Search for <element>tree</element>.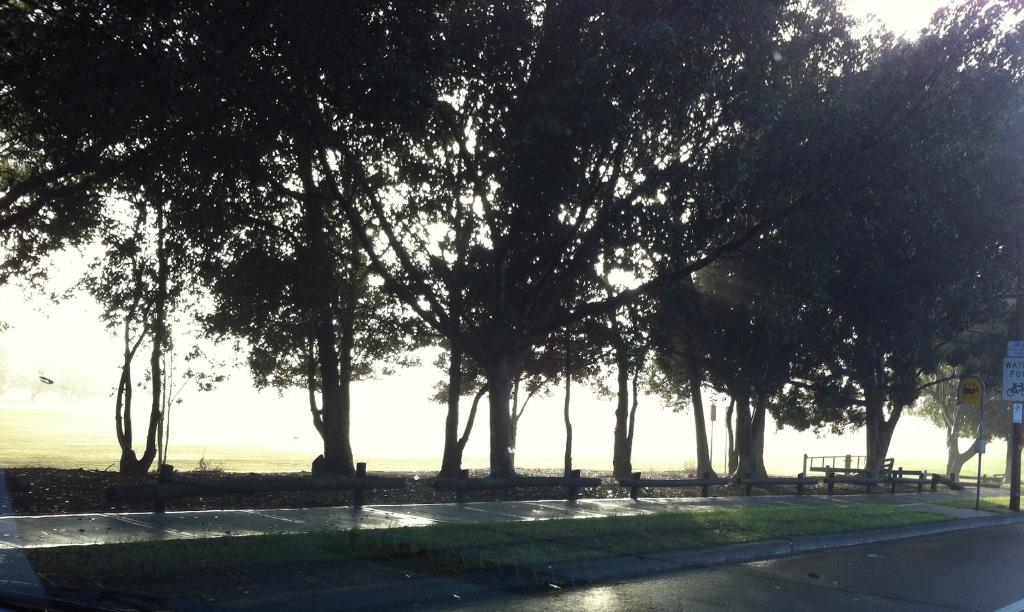
Found at <region>73, 0, 312, 481</region>.
